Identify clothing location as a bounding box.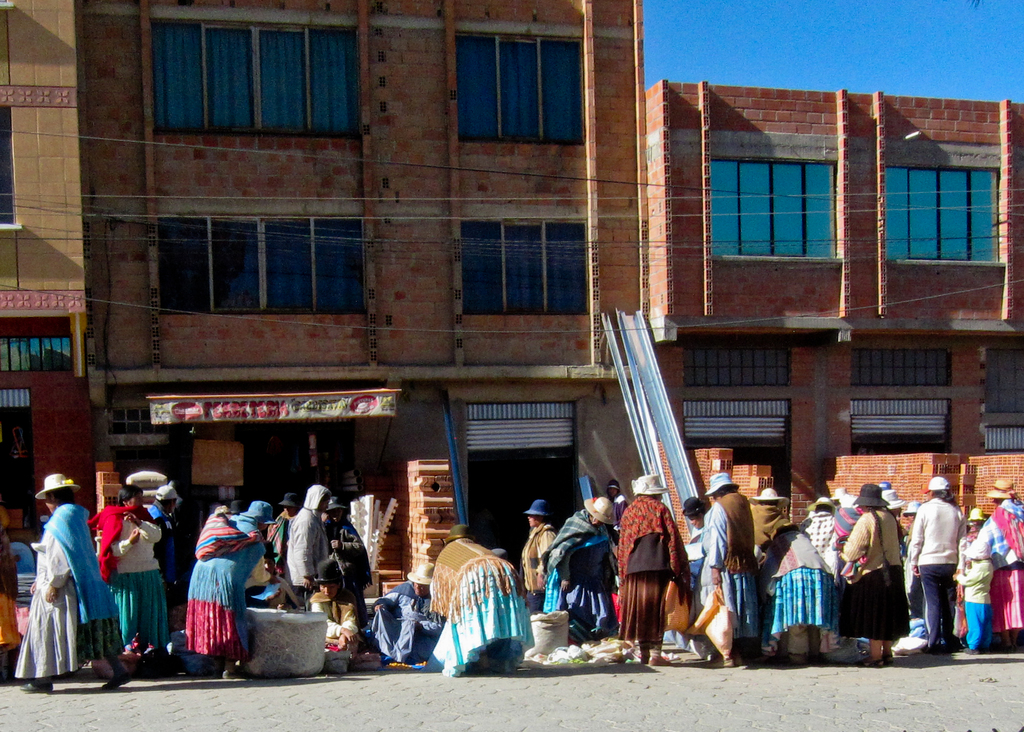
{"x1": 906, "y1": 496, "x2": 961, "y2": 653}.
